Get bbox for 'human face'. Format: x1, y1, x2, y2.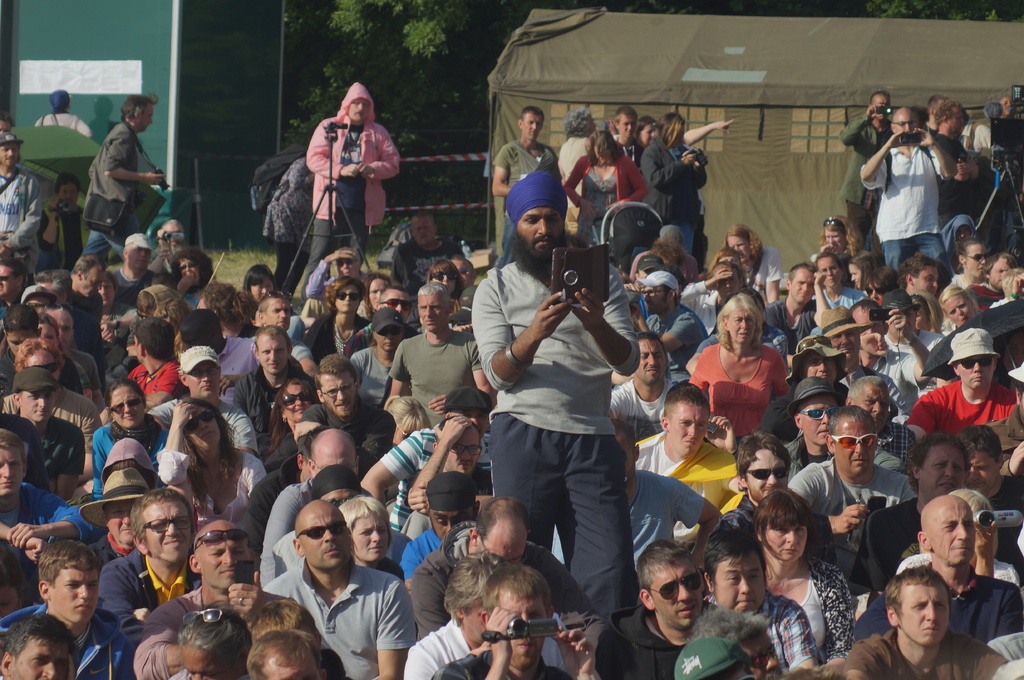
350, 98, 367, 123.
